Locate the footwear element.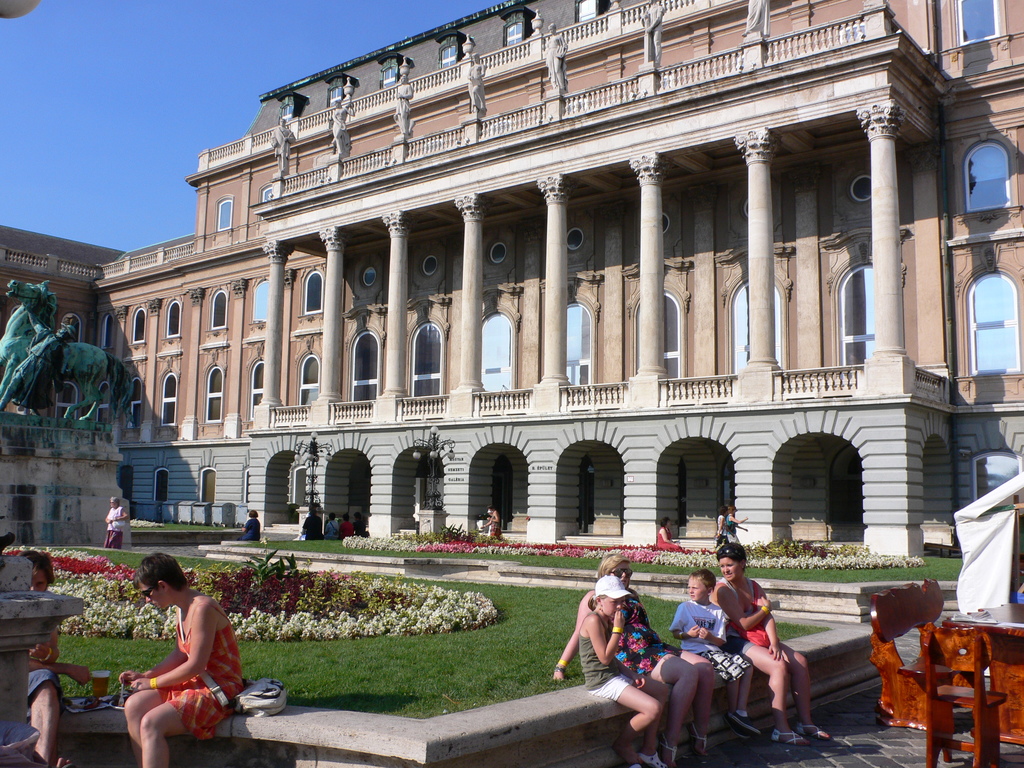
Element bbox: 637/749/665/767.
